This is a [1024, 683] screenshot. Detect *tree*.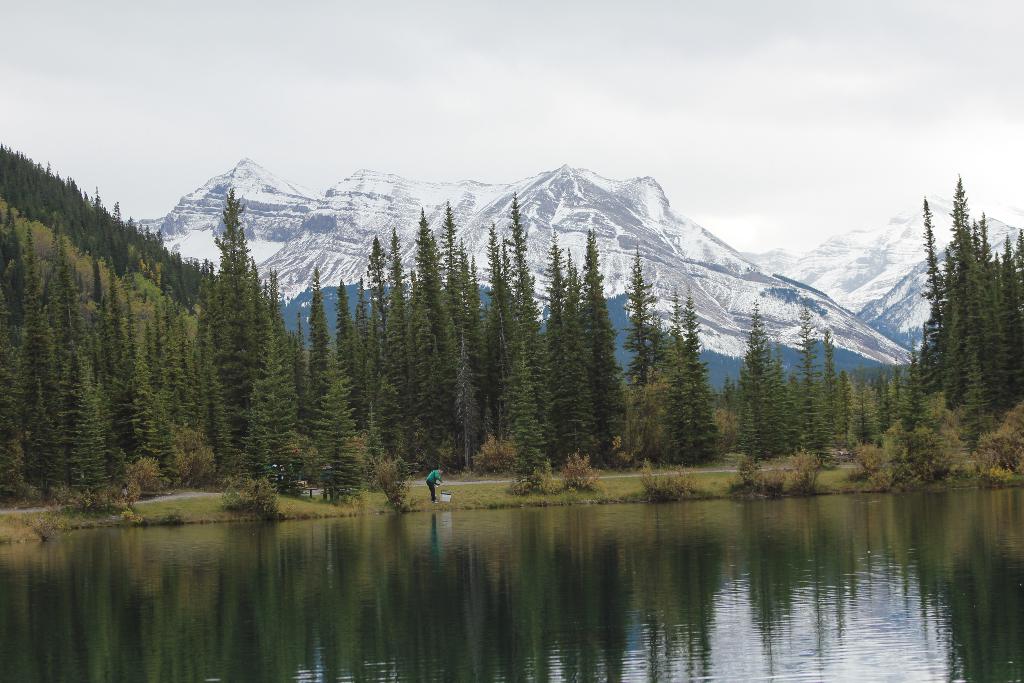
(left=24, top=303, right=59, bottom=419).
